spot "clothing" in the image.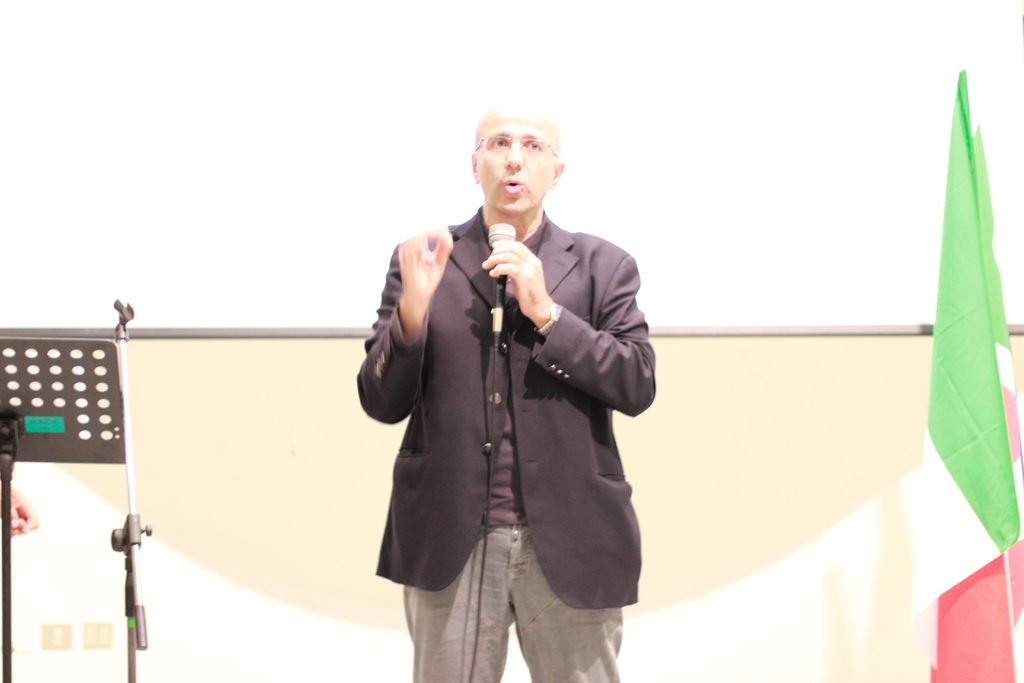
"clothing" found at 355:208:659:682.
